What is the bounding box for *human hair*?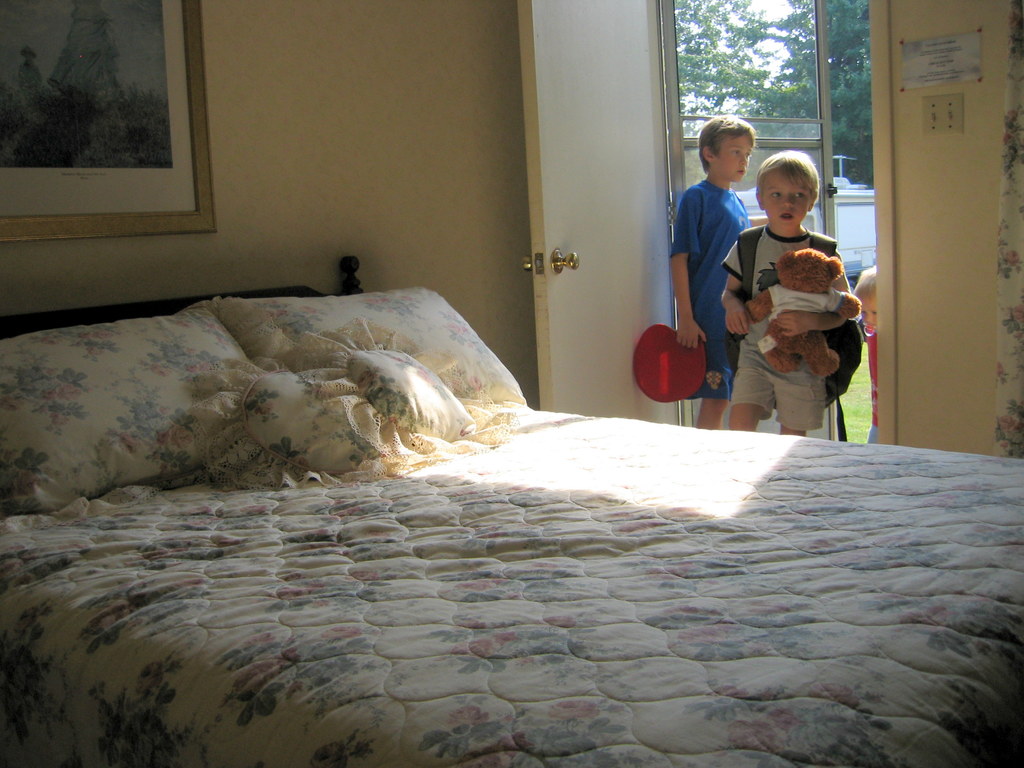
pyautogui.locateOnScreen(853, 266, 876, 300).
